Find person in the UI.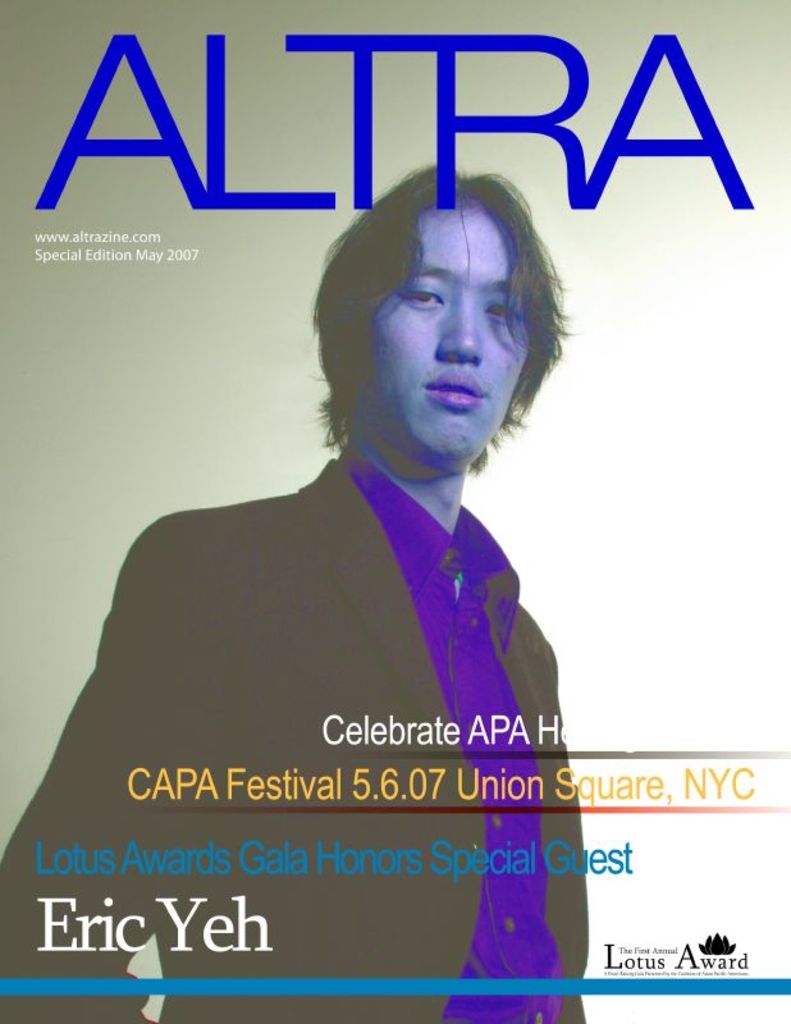
UI element at bbox(0, 157, 613, 1023).
